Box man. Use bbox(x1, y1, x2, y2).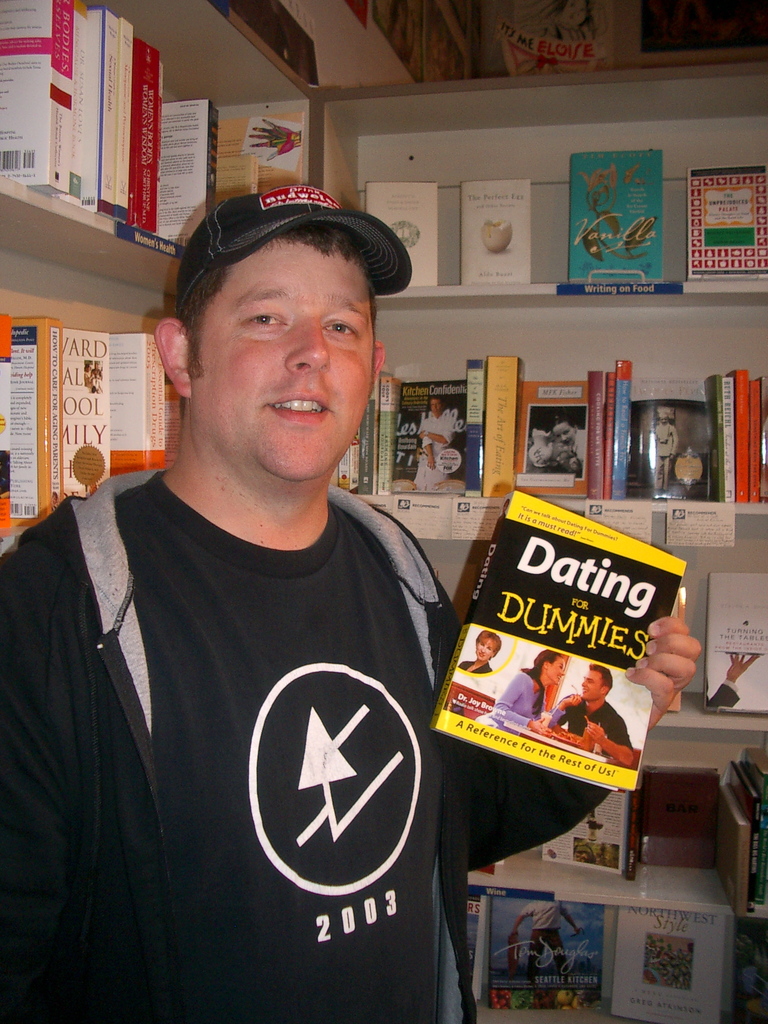
bbox(646, 413, 678, 492).
